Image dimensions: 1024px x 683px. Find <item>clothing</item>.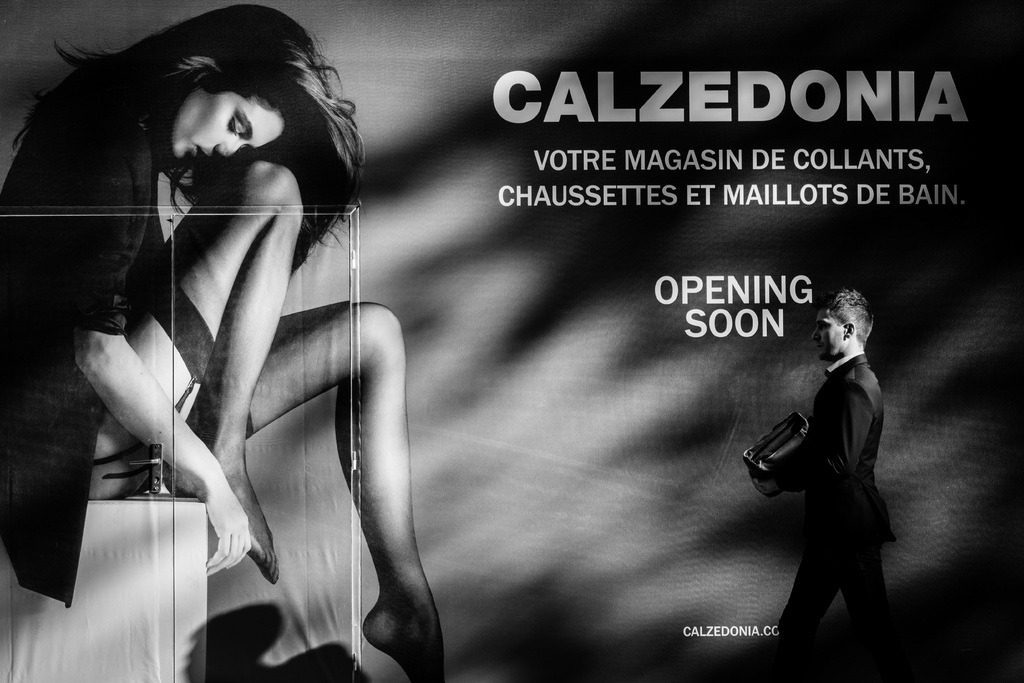
(2,56,225,604).
